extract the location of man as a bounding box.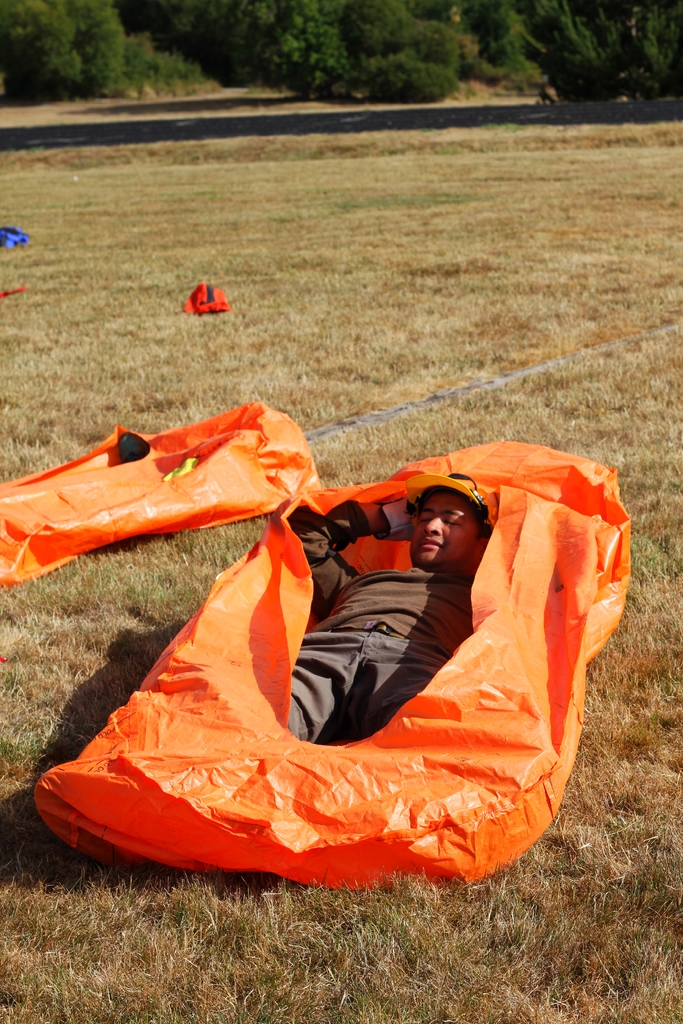
bbox=[281, 474, 502, 751].
